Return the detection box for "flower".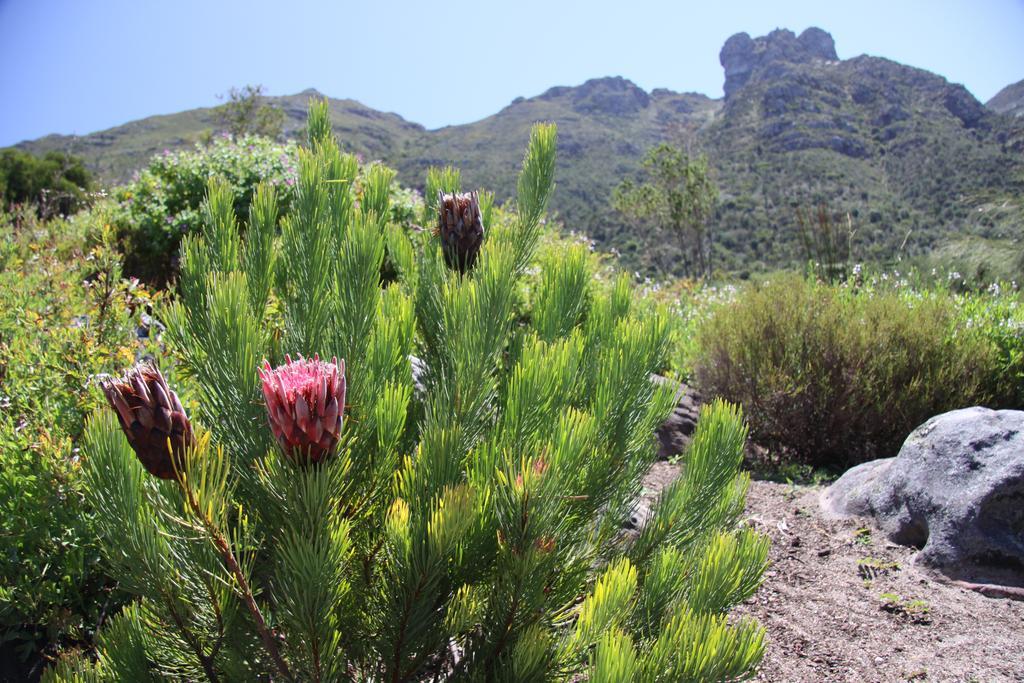
x1=440, y1=189, x2=483, y2=276.
